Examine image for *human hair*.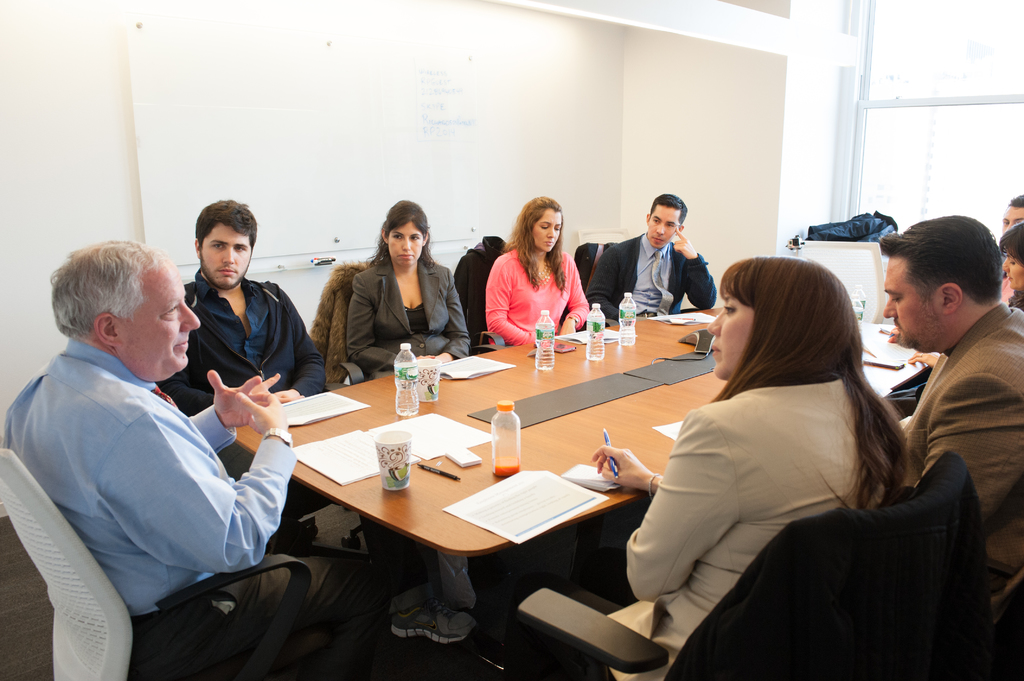
Examination result: rect(198, 203, 258, 253).
